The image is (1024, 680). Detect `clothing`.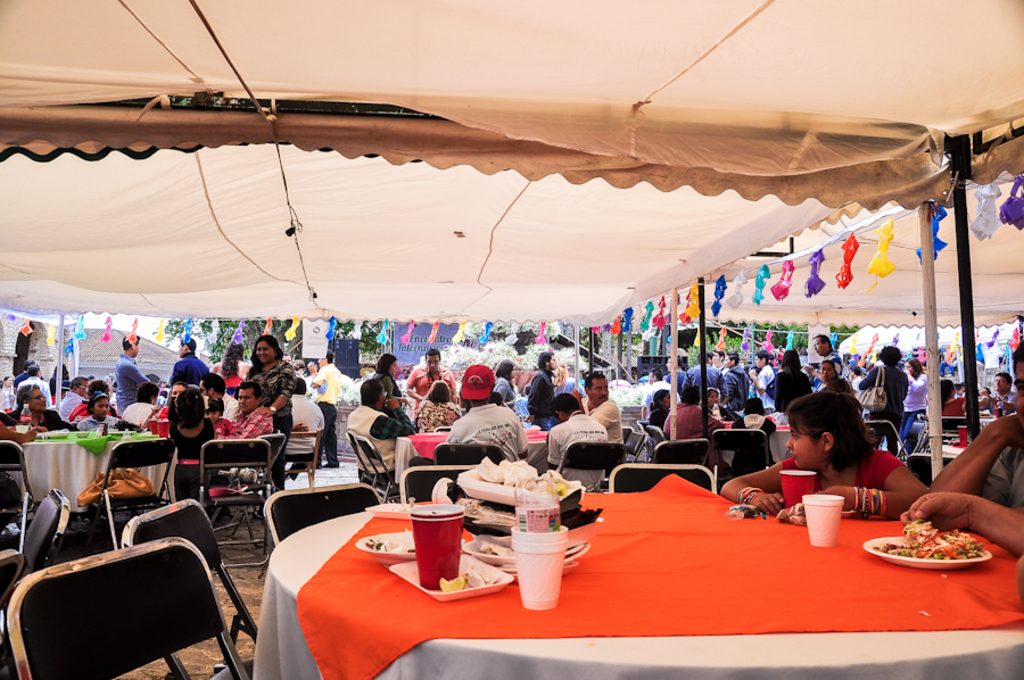
Detection: rect(583, 399, 626, 442).
